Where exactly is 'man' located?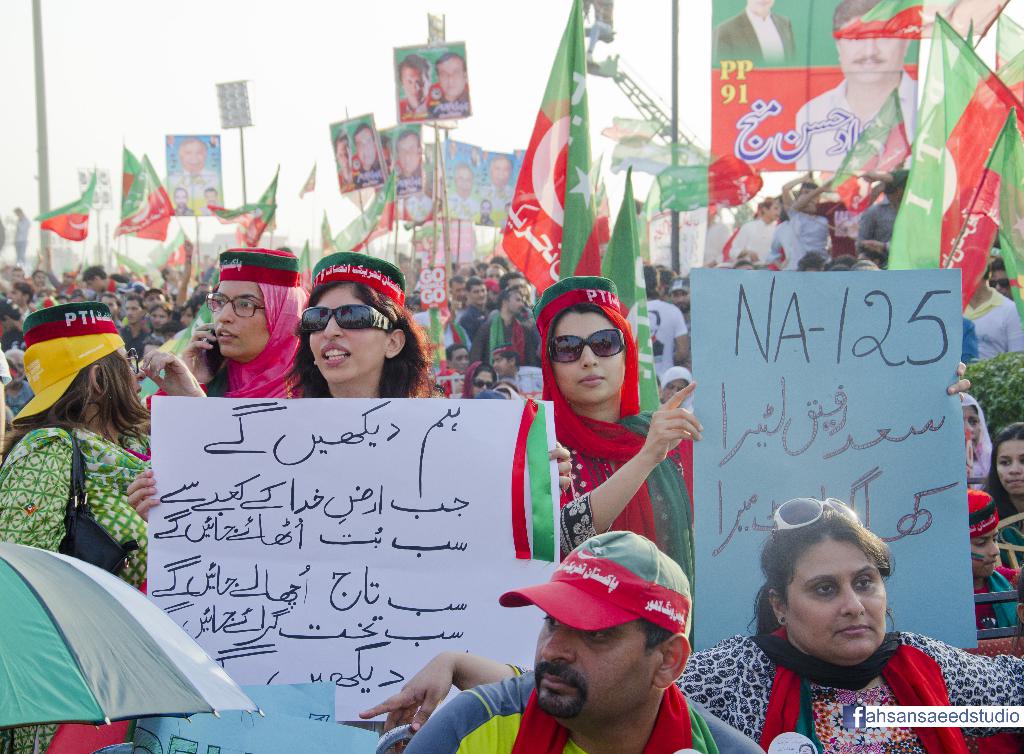
Its bounding box is <box>175,138,207,173</box>.
